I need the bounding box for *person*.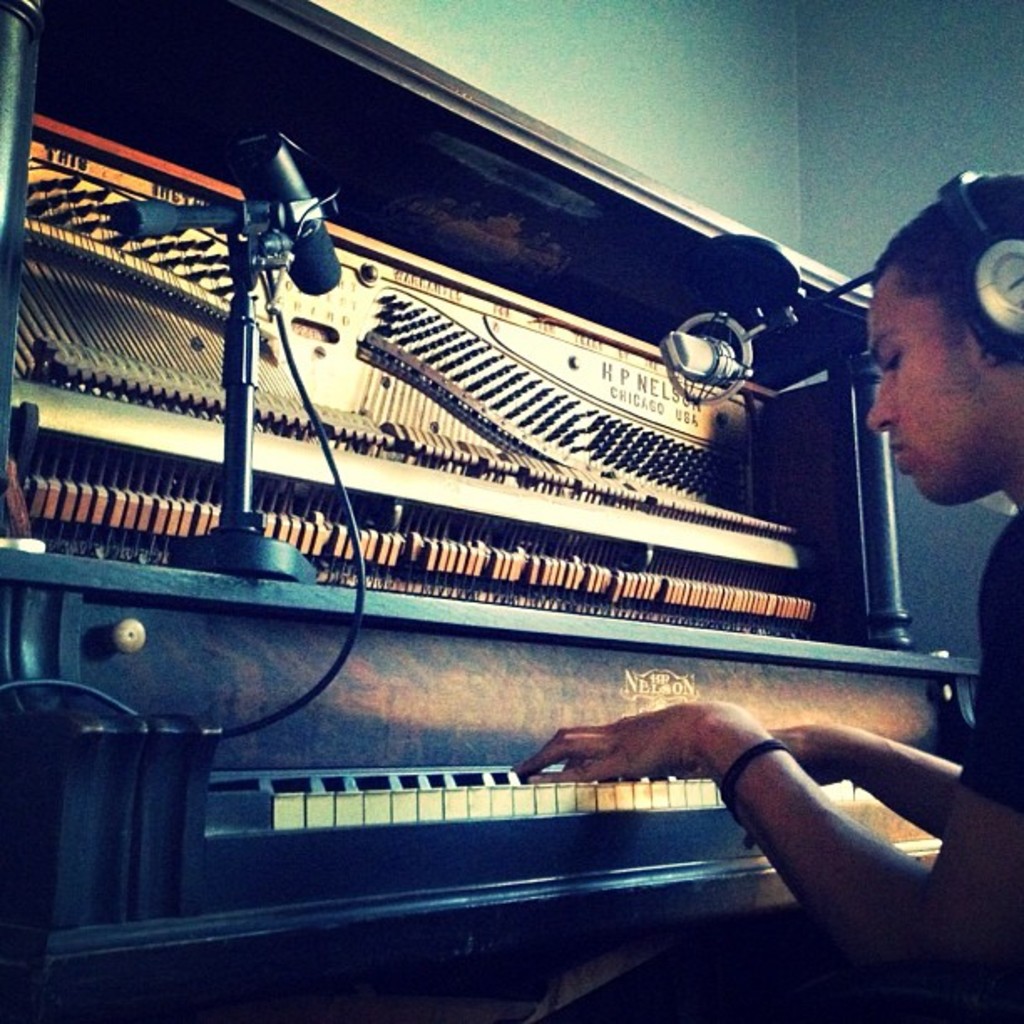
Here it is: bbox(512, 174, 1022, 1022).
